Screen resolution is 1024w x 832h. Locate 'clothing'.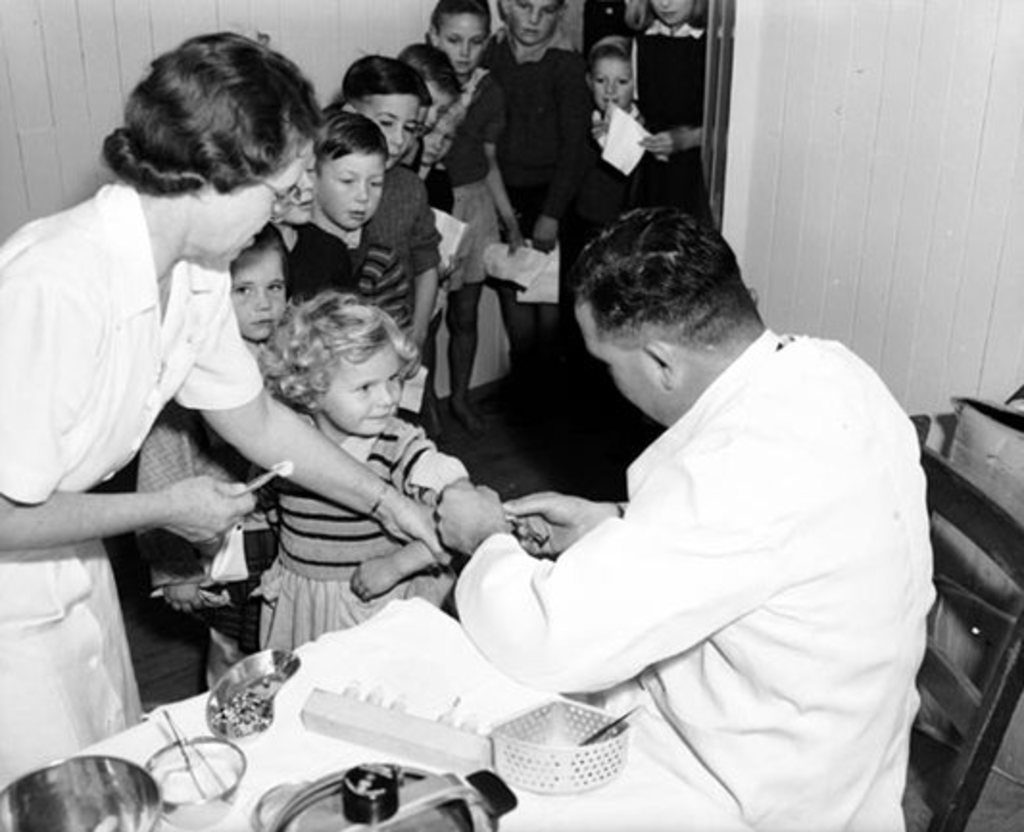
region(371, 165, 438, 292).
